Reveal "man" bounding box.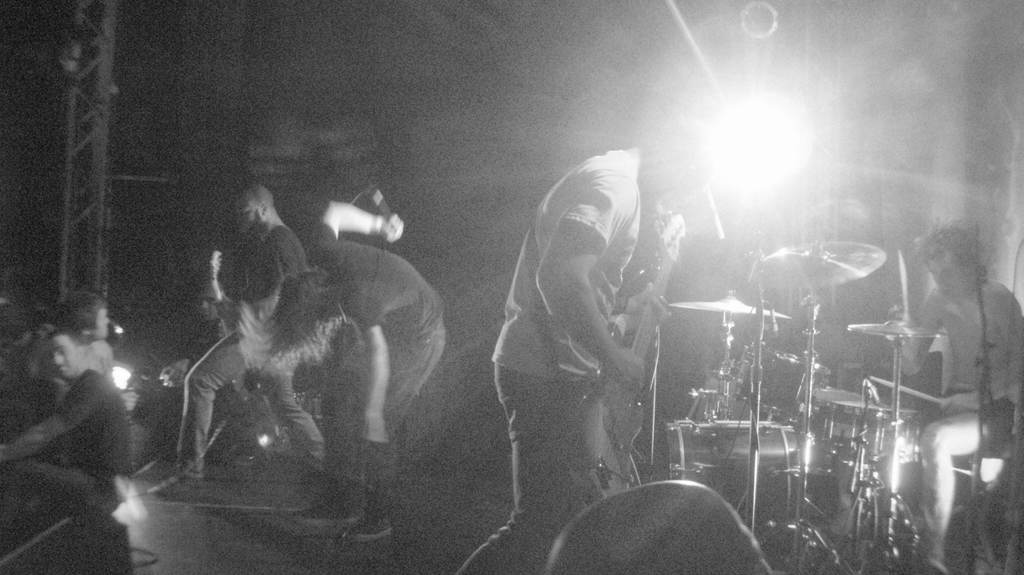
Revealed: (left=262, top=194, right=445, bottom=544).
